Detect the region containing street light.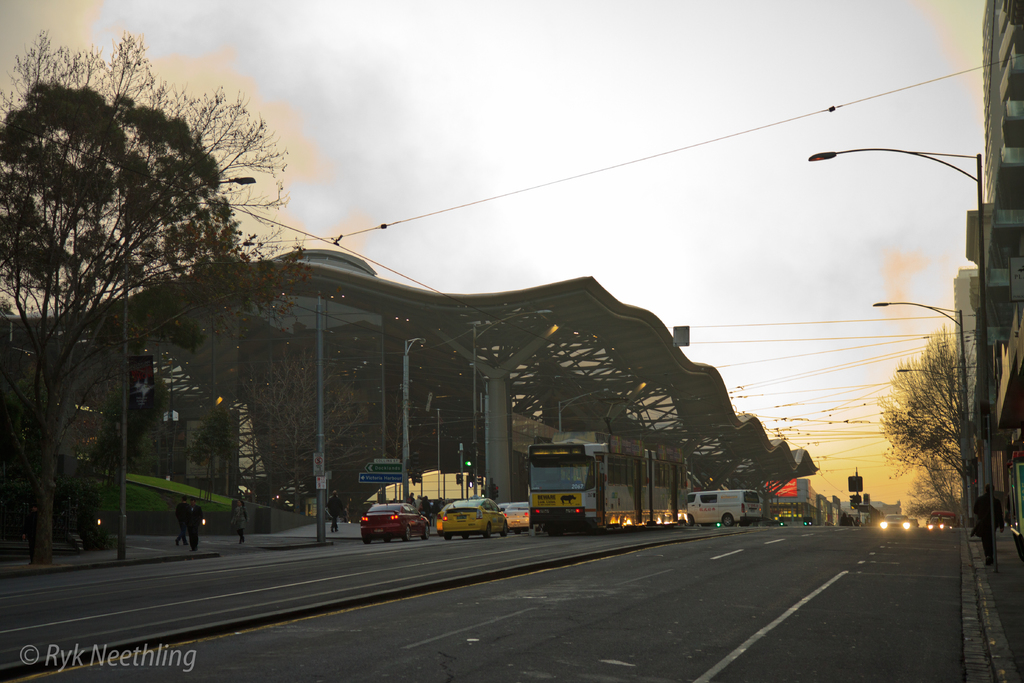
x1=406 y1=335 x2=426 y2=504.
